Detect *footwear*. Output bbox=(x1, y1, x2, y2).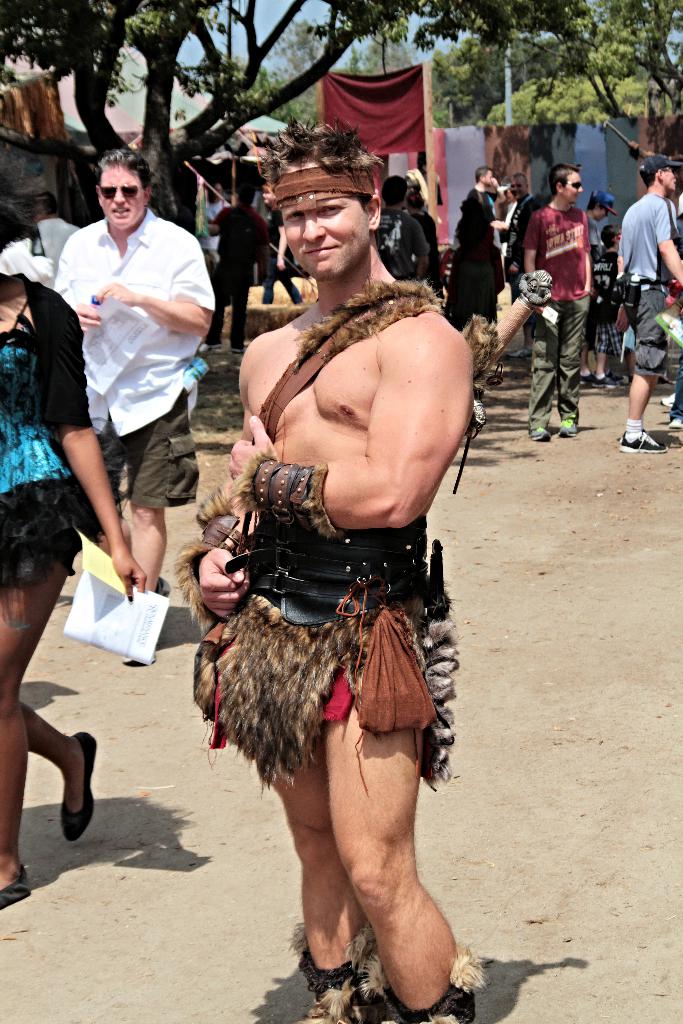
bbox=(0, 862, 34, 911).
